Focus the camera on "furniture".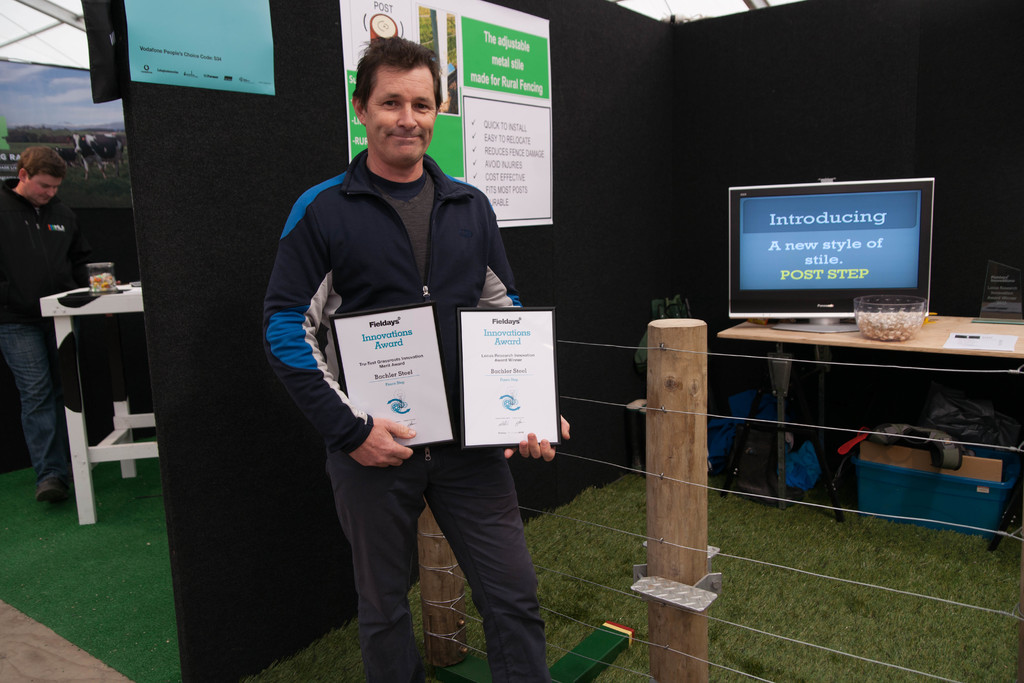
Focus region: region(39, 279, 161, 525).
